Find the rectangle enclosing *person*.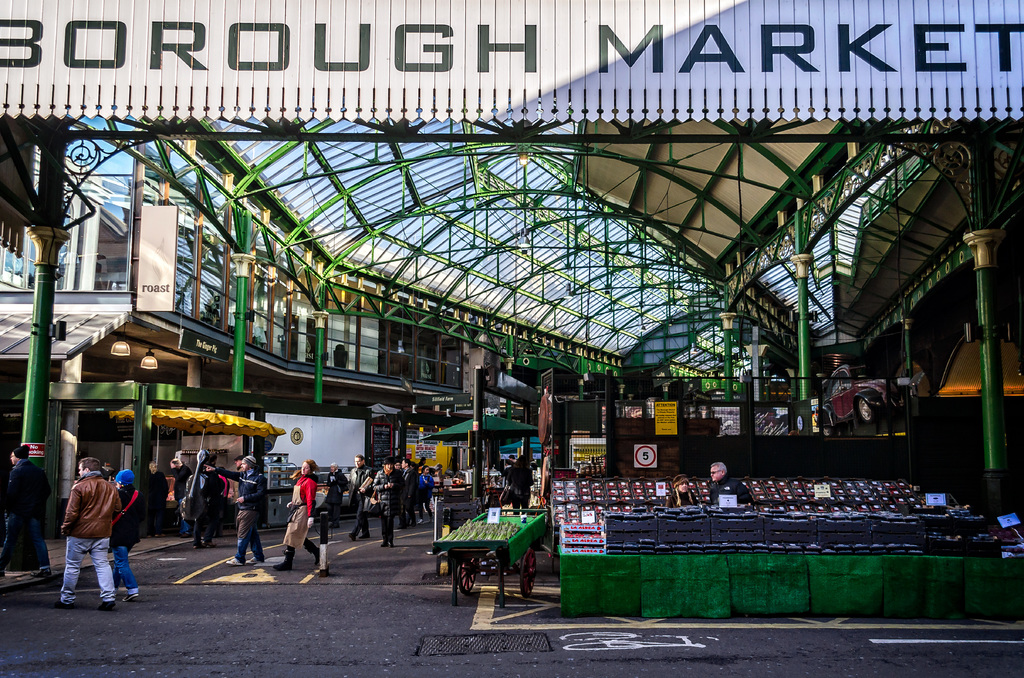
{"x1": 269, "y1": 460, "x2": 328, "y2": 572}.
